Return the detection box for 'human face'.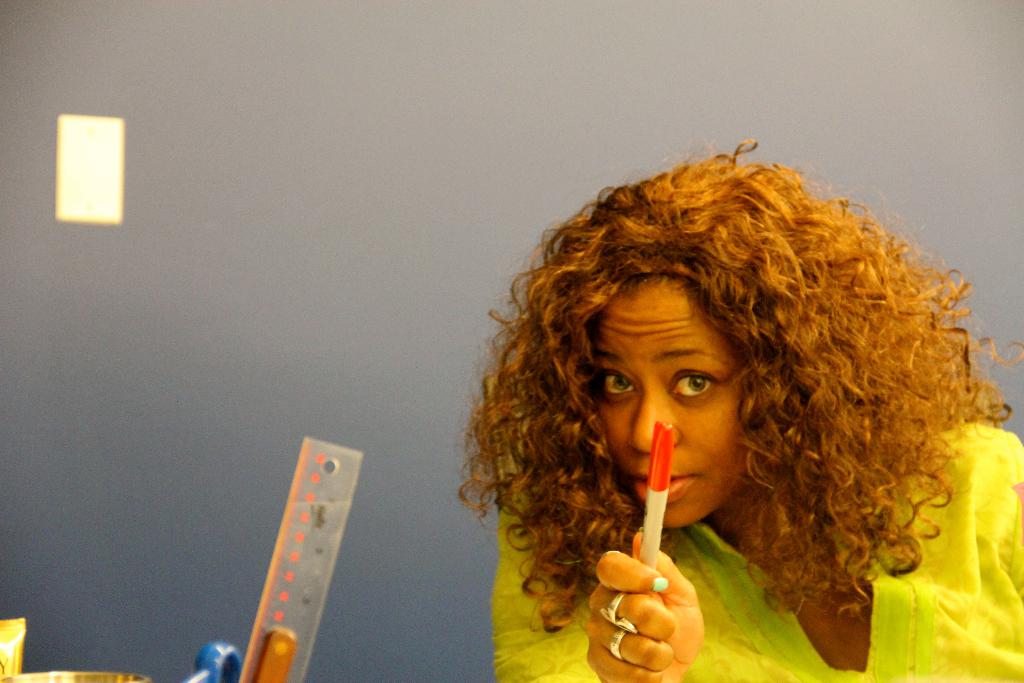
(left=586, top=267, right=747, bottom=539).
